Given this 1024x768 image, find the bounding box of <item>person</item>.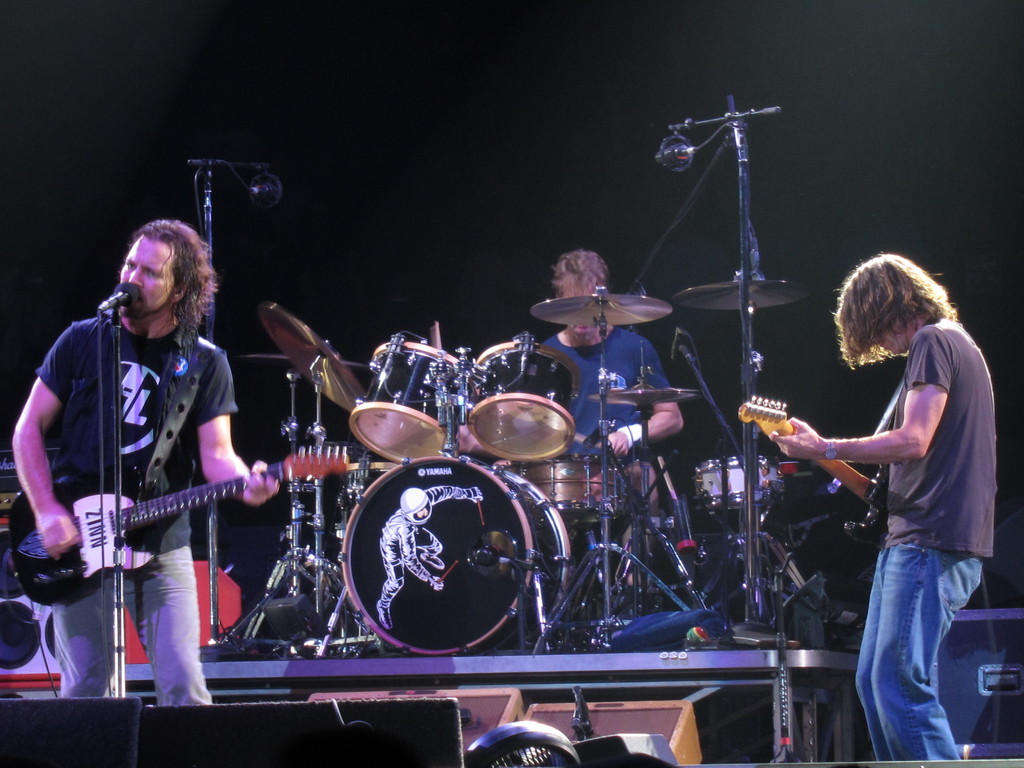
x1=775, y1=271, x2=989, y2=767.
